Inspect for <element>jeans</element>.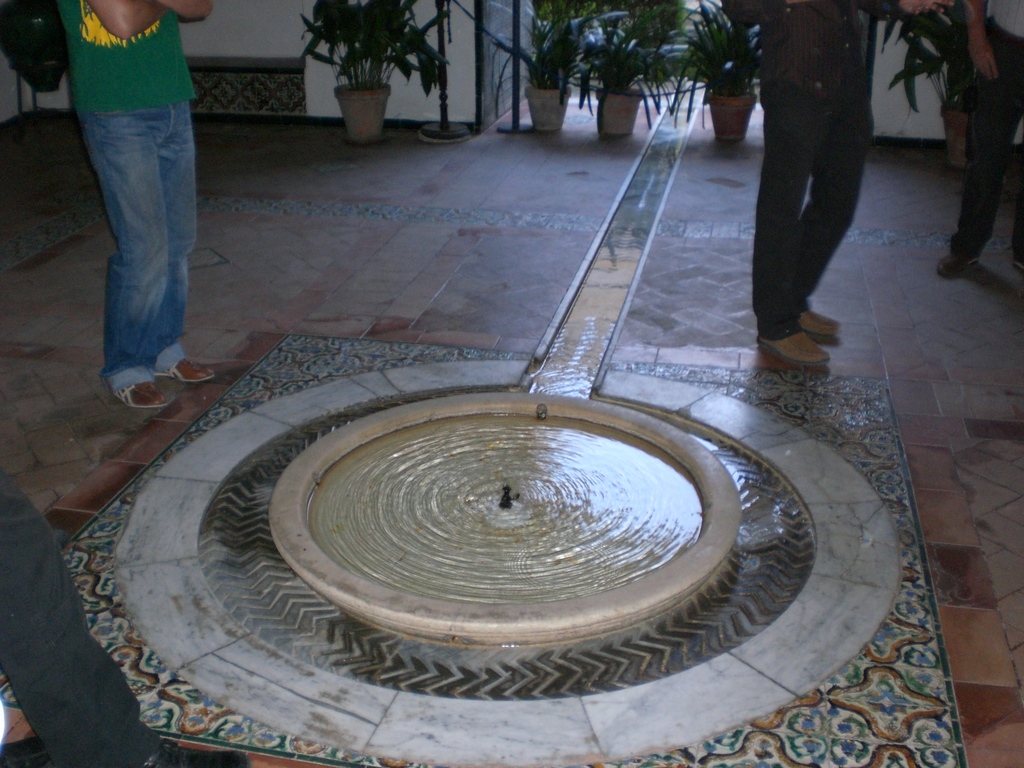
Inspection: box(68, 105, 198, 399).
